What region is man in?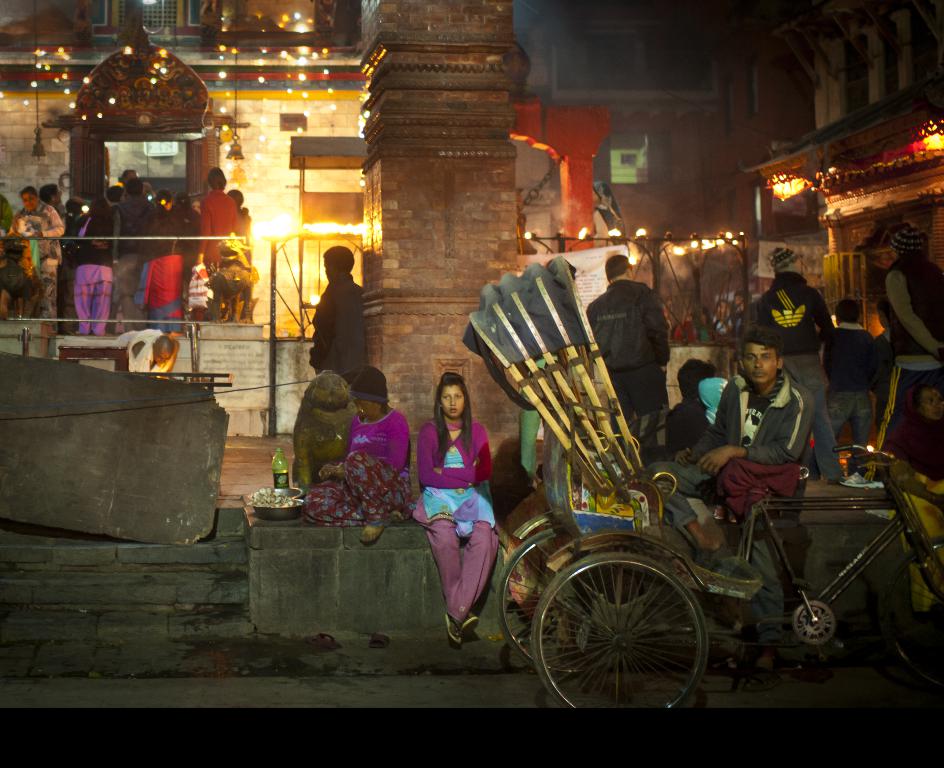
detection(114, 178, 163, 326).
